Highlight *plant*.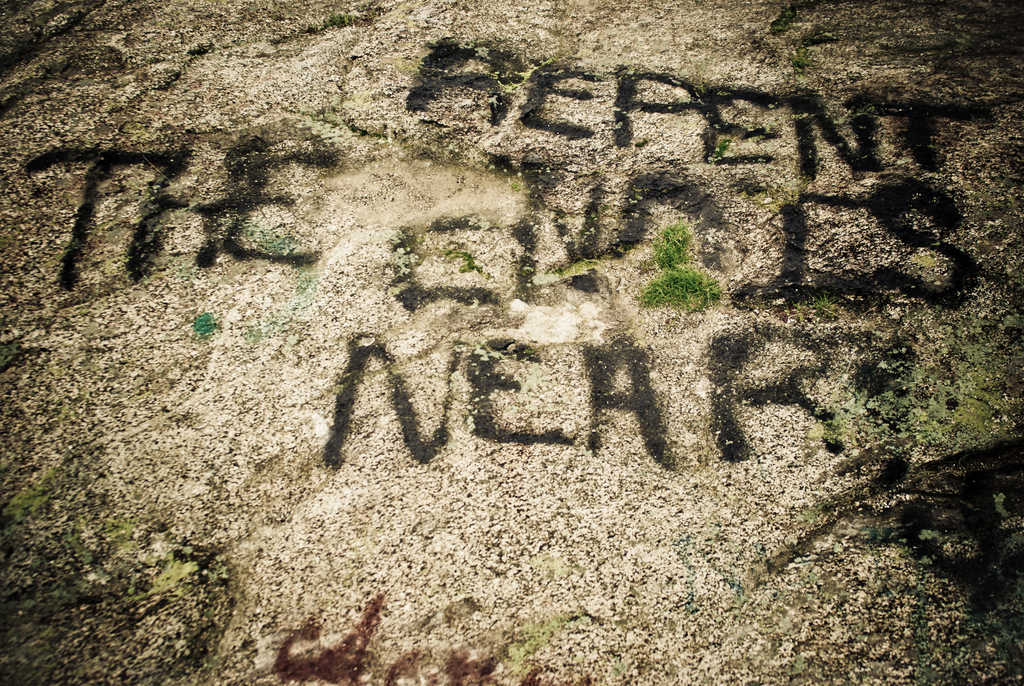
Highlighted region: {"x1": 788, "y1": 46, "x2": 815, "y2": 76}.
